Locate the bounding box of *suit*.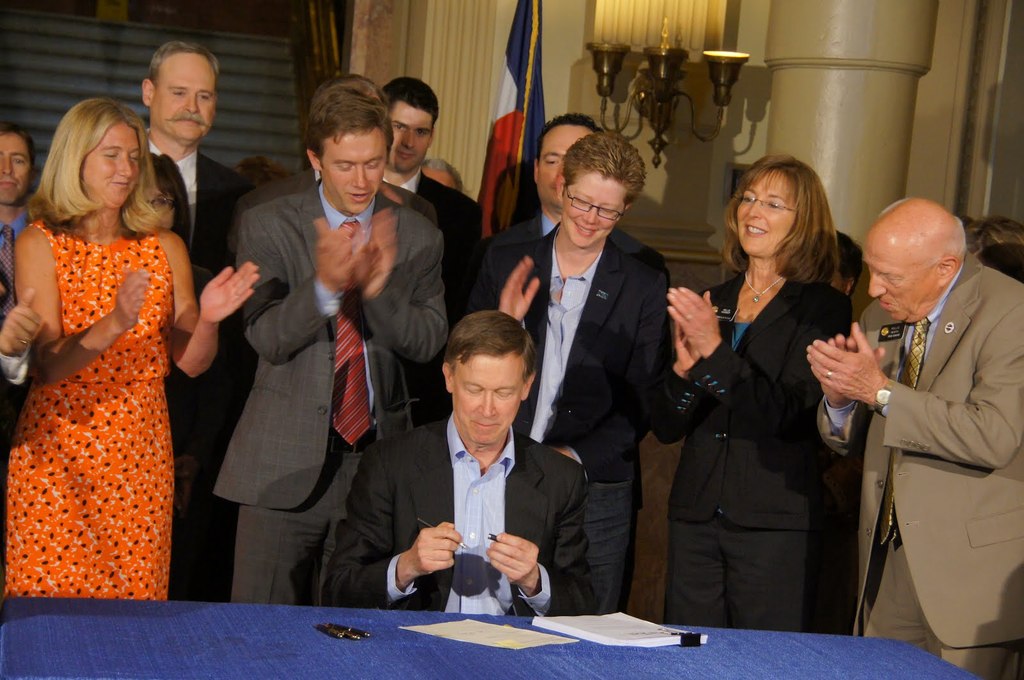
Bounding box: 321:411:604:621.
